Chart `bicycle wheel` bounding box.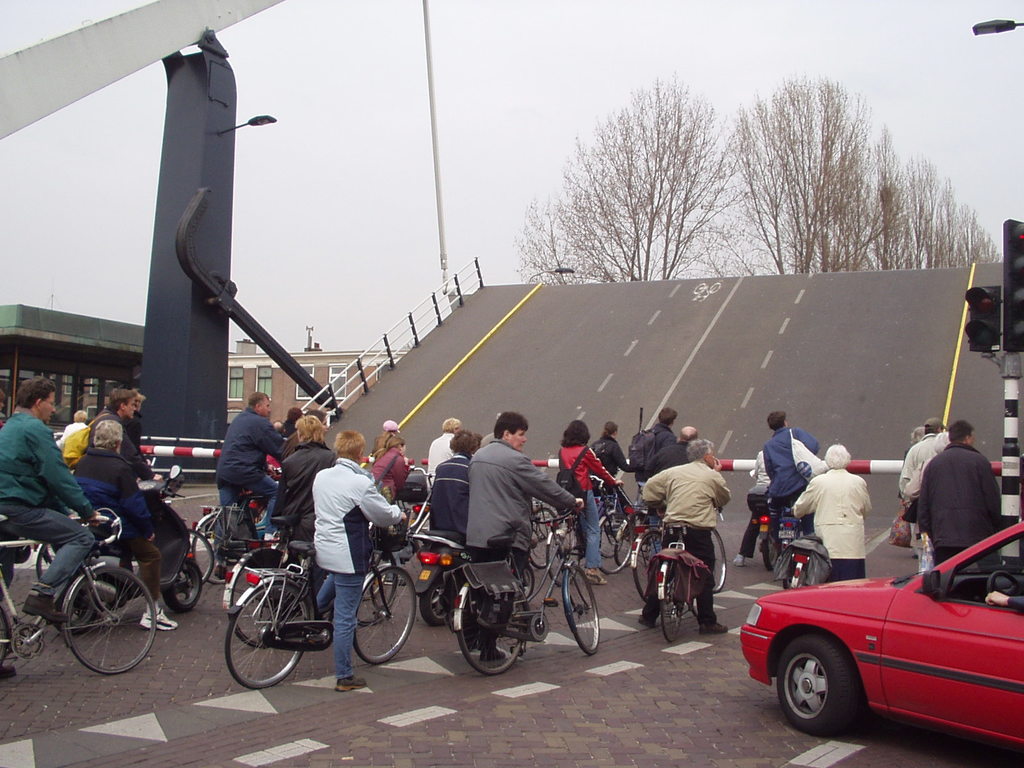
Charted: bbox=[543, 527, 580, 586].
